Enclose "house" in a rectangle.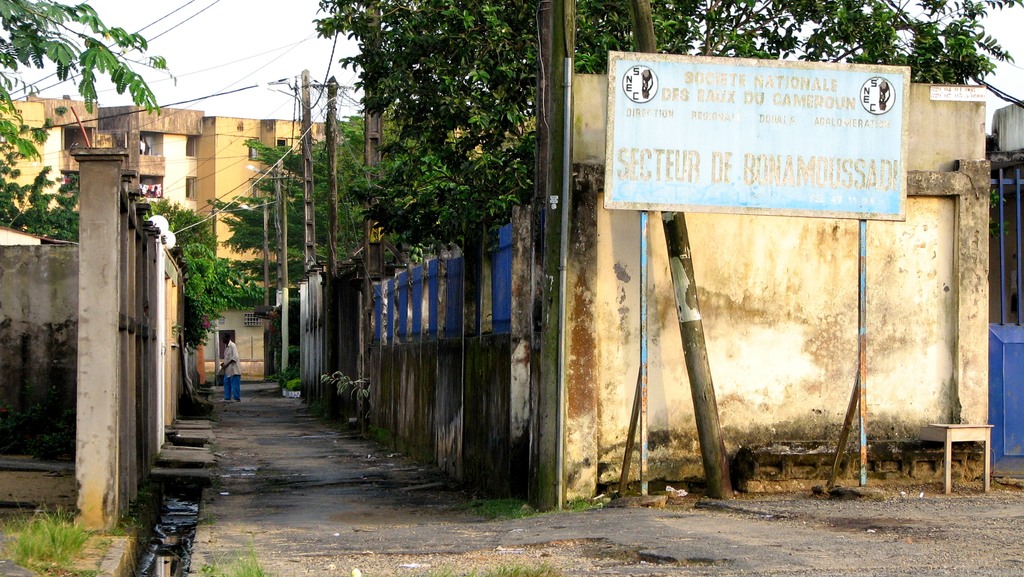
bbox=(193, 114, 324, 274).
